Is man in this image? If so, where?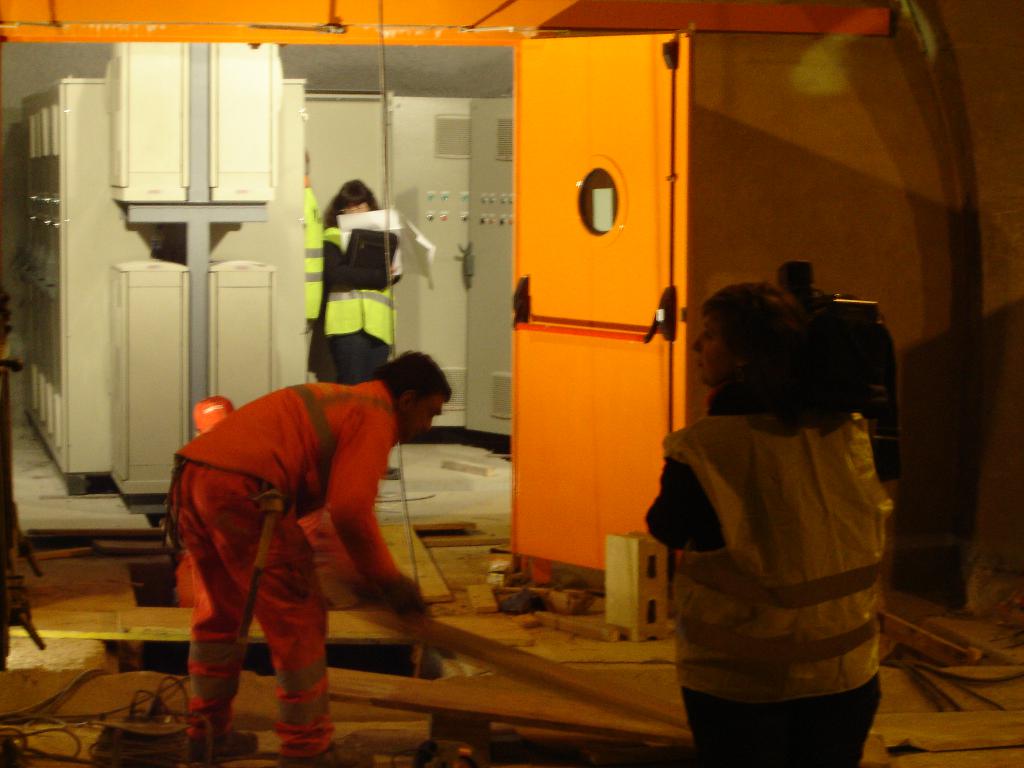
Yes, at region(161, 353, 467, 767).
